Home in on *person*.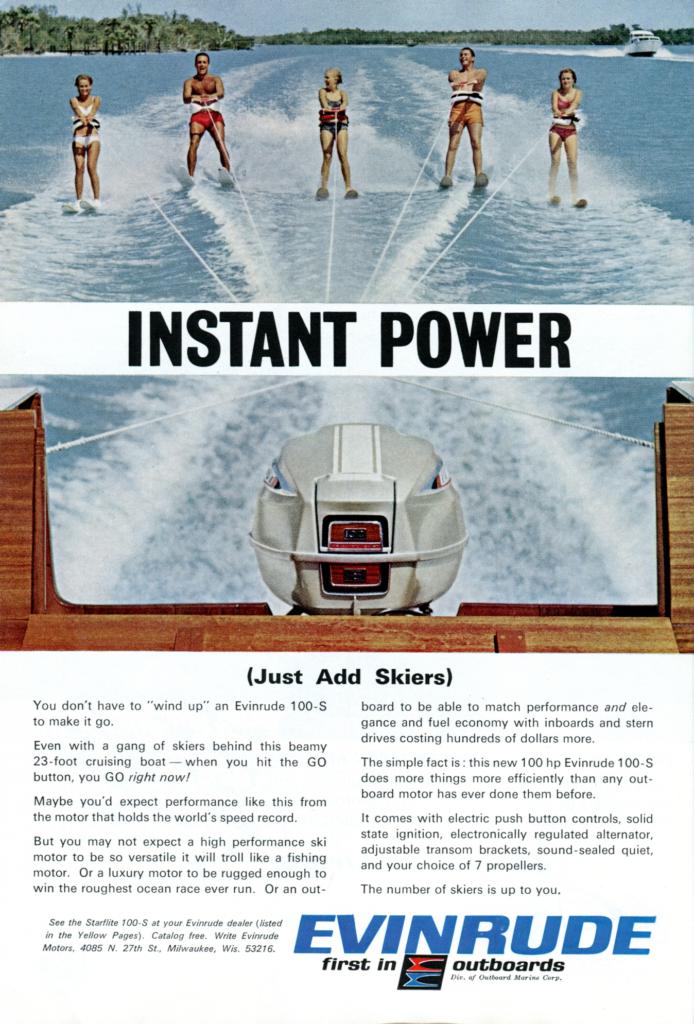
Homed in at {"x1": 443, "y1": 47, "x2": 487, "y2": 180}.
